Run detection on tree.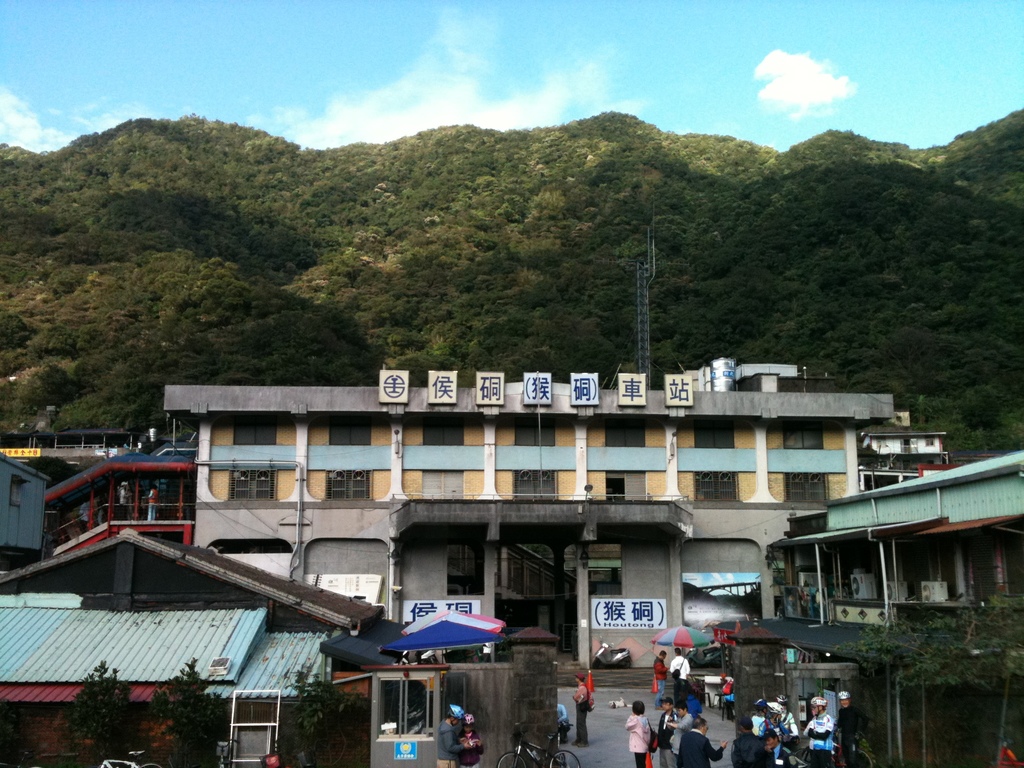
Result: (left=158, top=663, right=216, bottom=767).
